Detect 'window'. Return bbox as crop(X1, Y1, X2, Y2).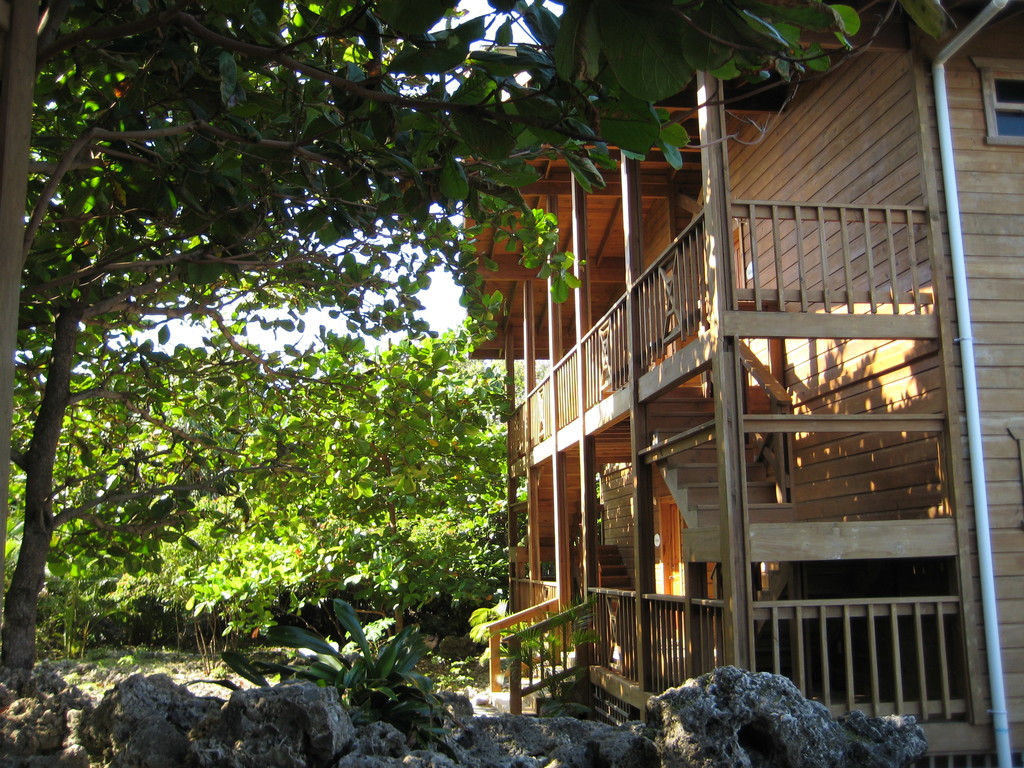
crop(993, 79, 1023, 138).
